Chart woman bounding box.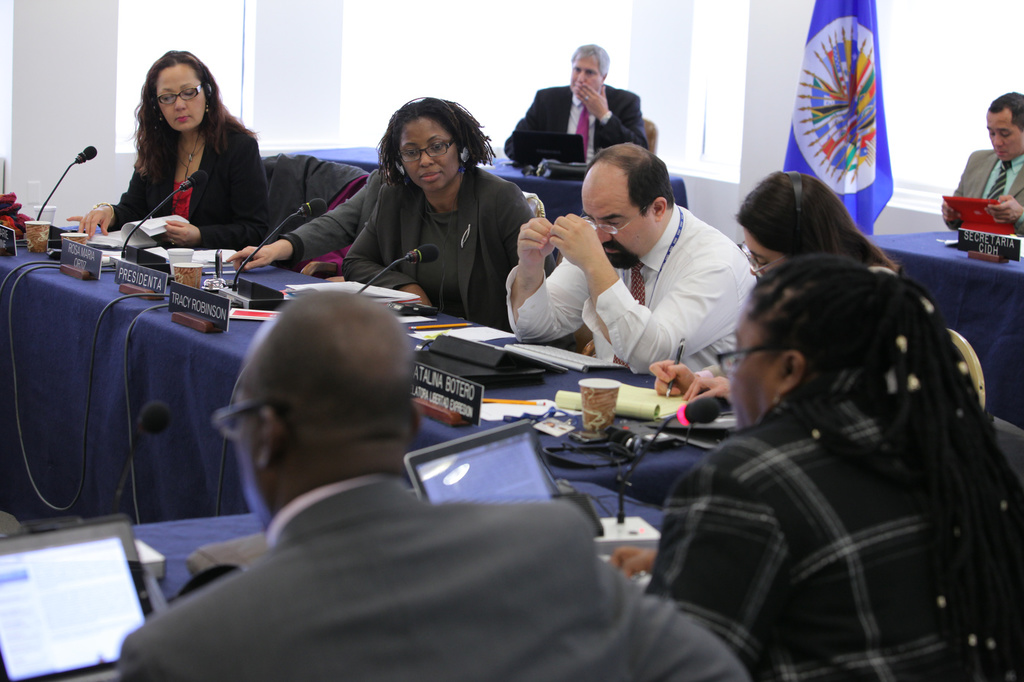
Charted: box=[600, 265, 1023, 681].
